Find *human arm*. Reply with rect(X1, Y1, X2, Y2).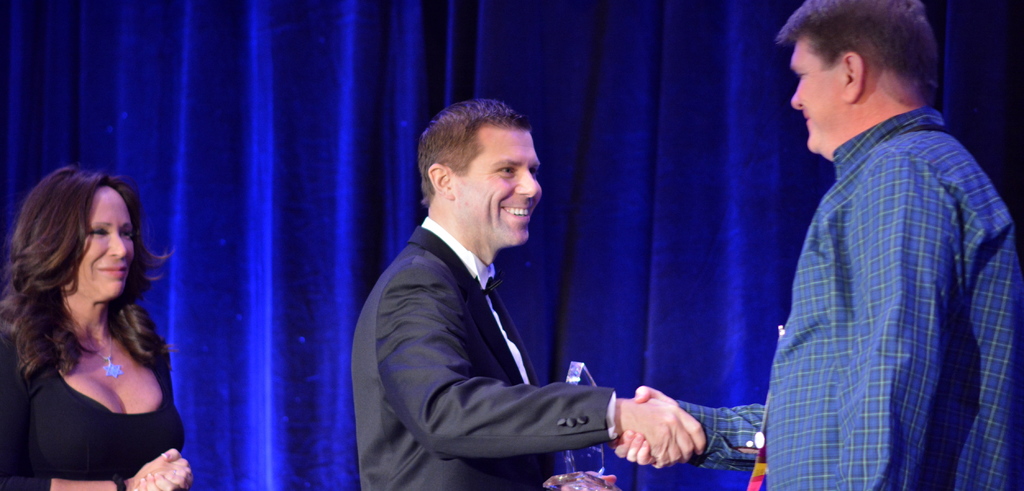
rect(412, 303, 619, 465).
